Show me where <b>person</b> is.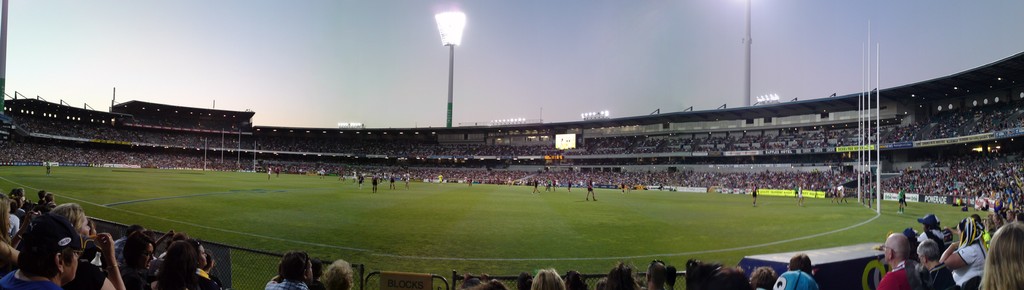
<b>person</b> is at box(586, 179, 593, 201).
